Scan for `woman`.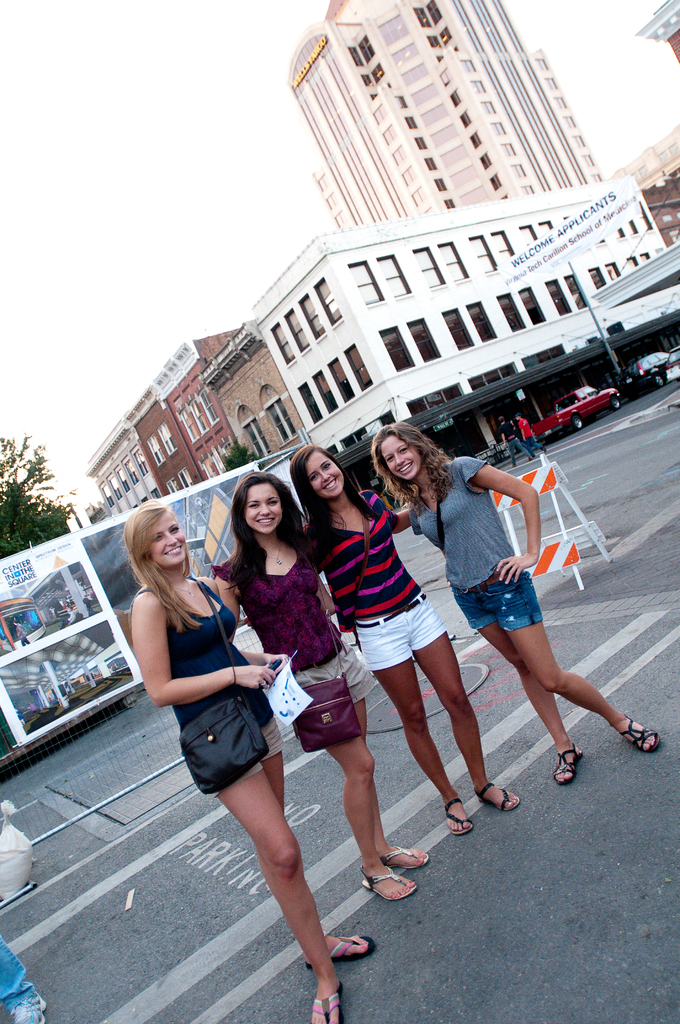
Scan result: box(206, 466, 434, 907).
